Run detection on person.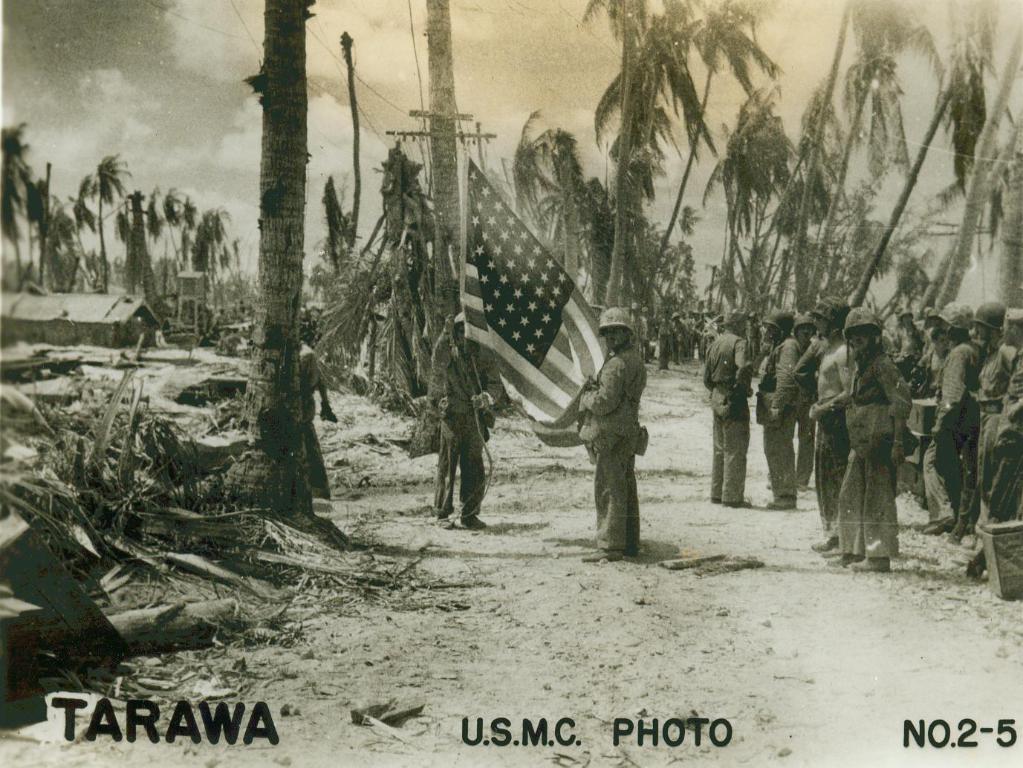
Result: [x1=821, y1=307, x2=910, y2=580].
